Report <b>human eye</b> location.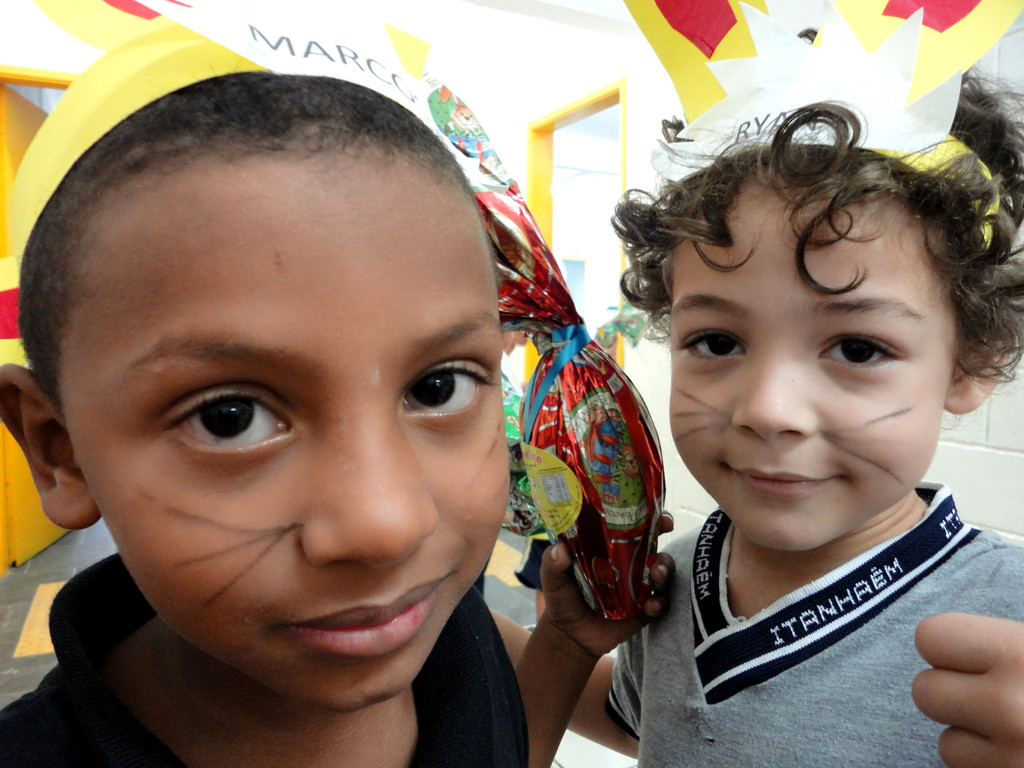
Report: 396:357:501:418.
